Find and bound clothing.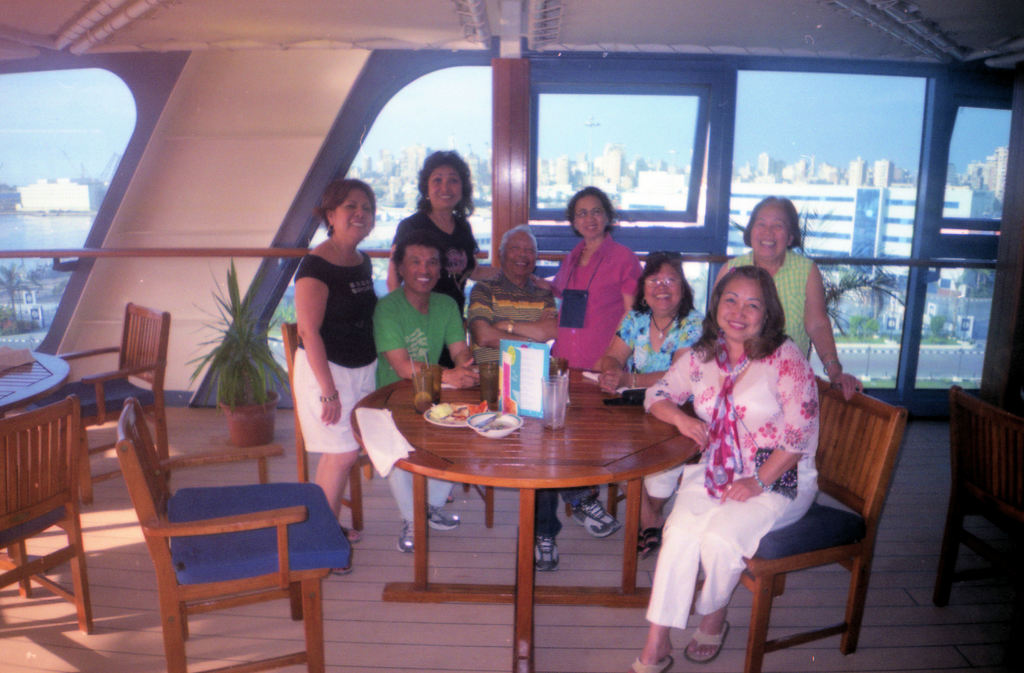
Bound: rect(731, 248, 814, 357).
